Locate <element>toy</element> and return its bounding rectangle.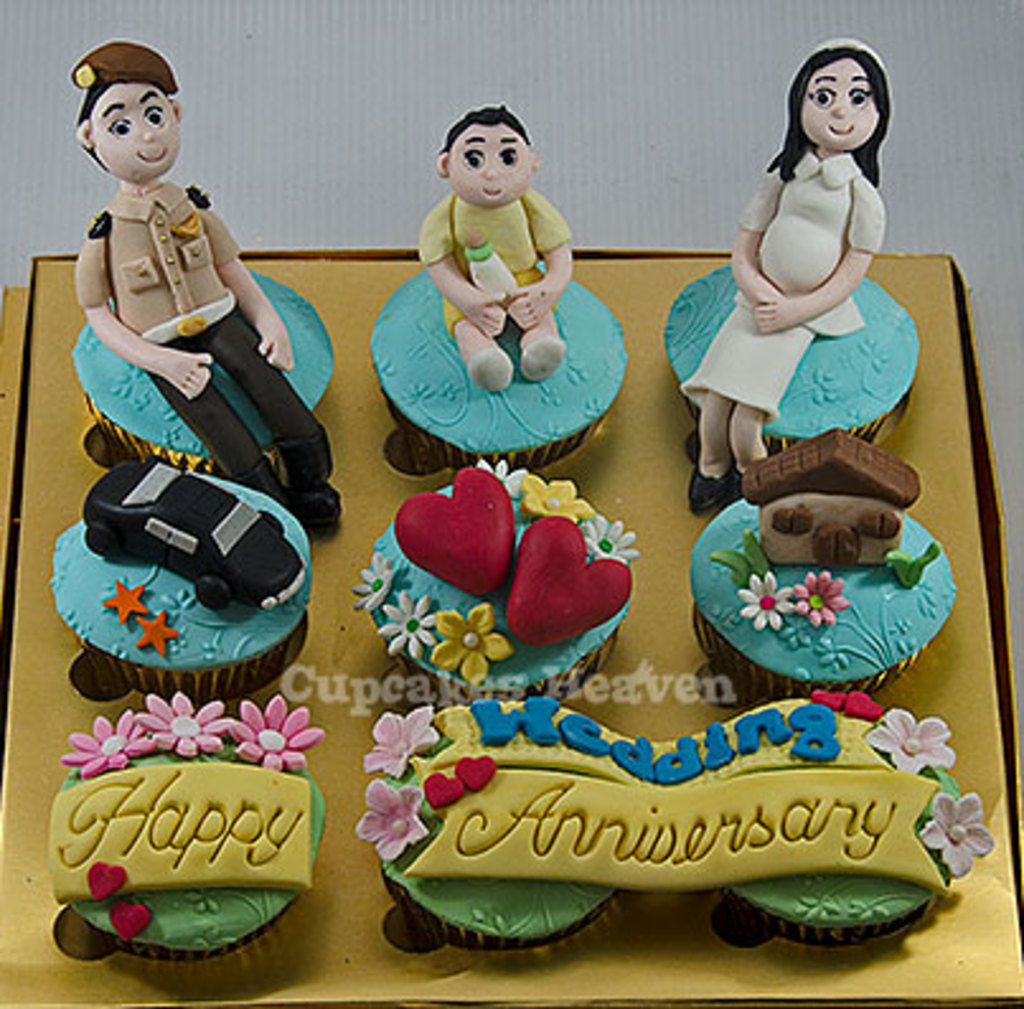
box(107, 895, 152, 938).
